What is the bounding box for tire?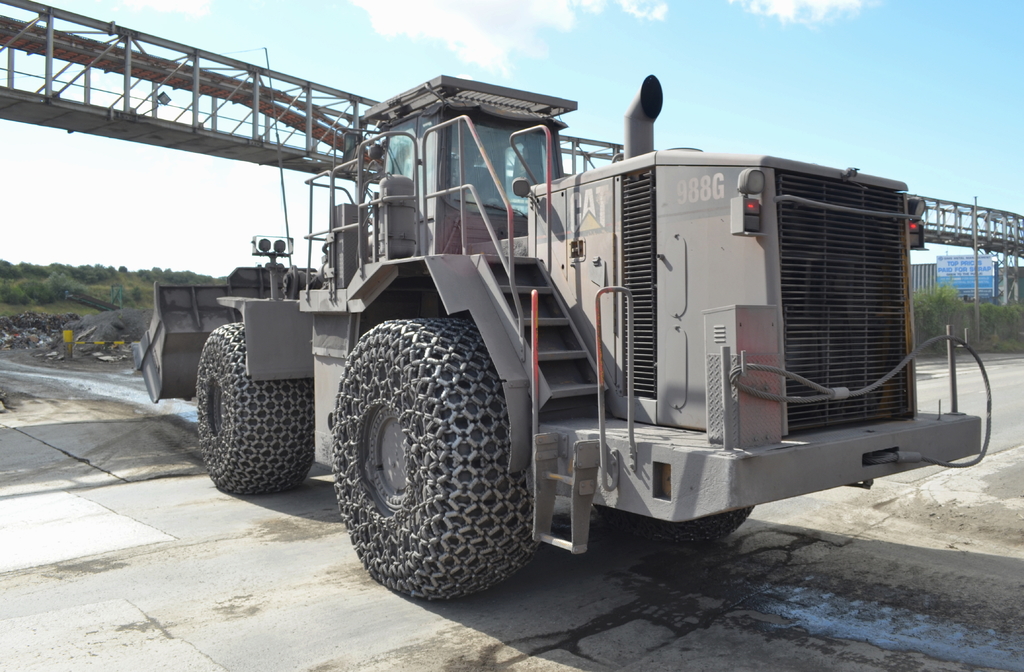
bbox=[197, 325, 314, 495].
